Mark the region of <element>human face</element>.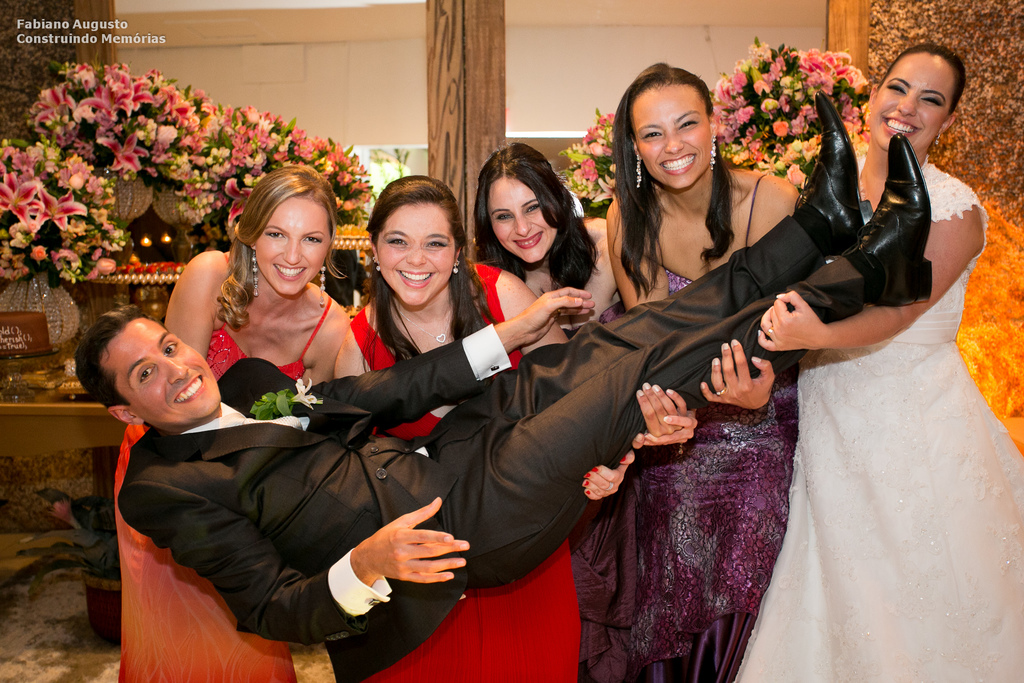
Region: 489, 179, 560, 261.
